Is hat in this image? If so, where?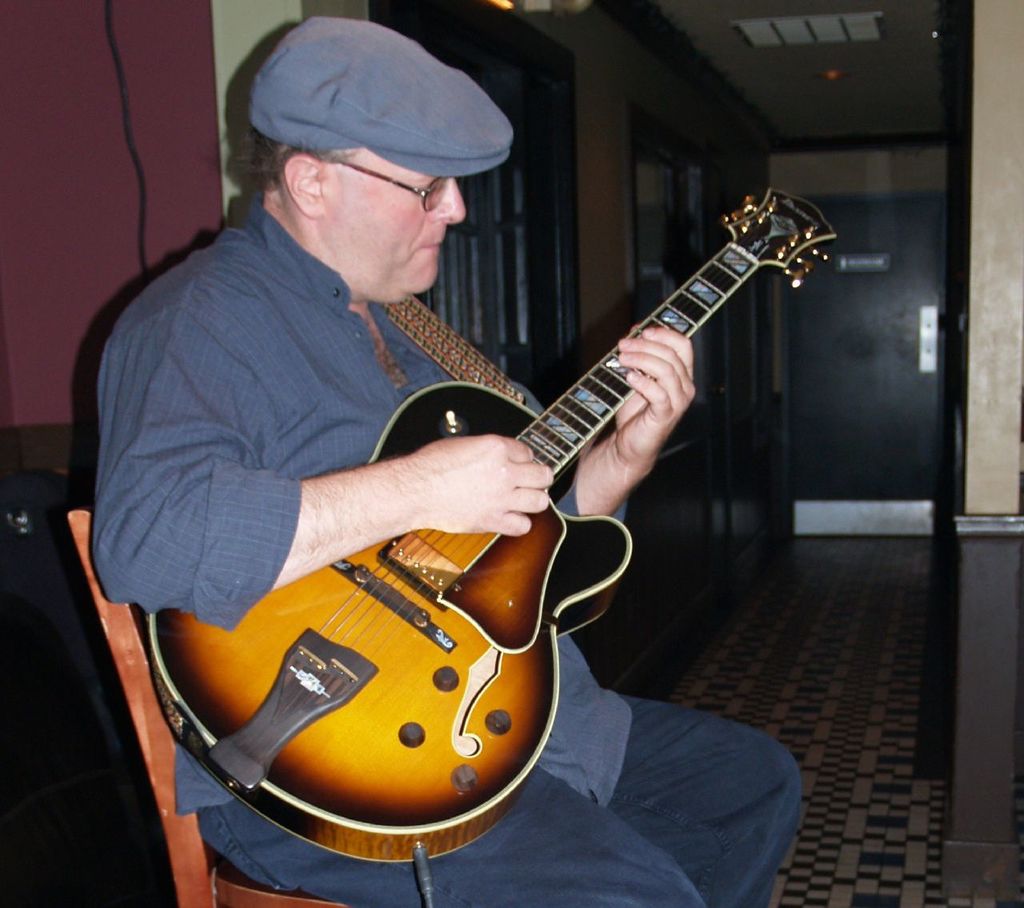
Yes, at x1=245 y1=18 x2=514 y2=177.
